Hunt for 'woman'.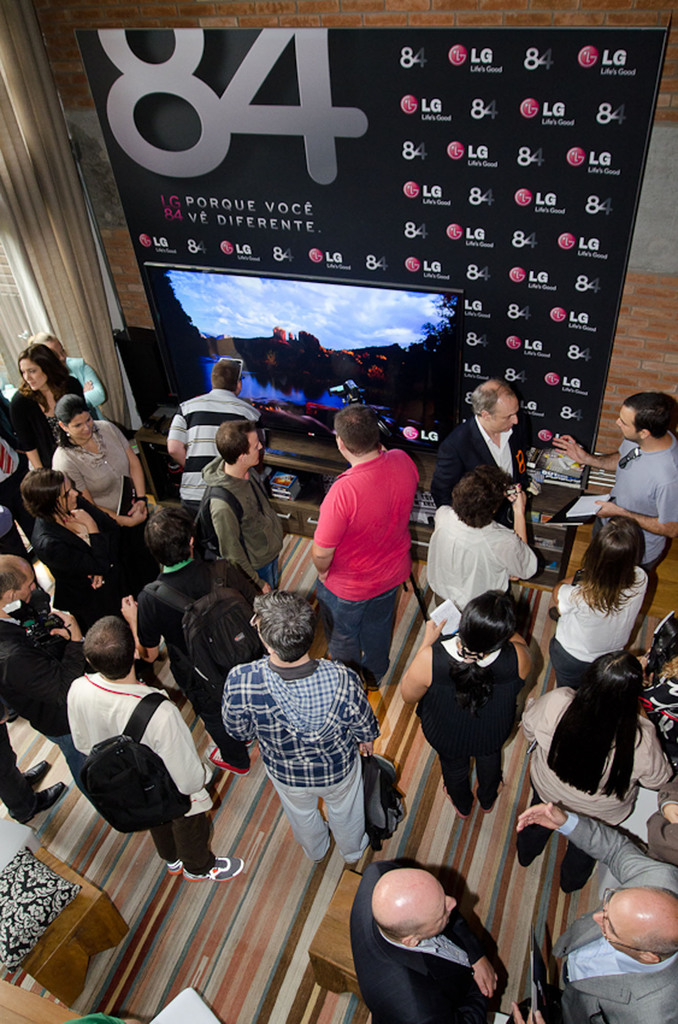
Hunted down at bbox=[29, 473, 129, 634].
